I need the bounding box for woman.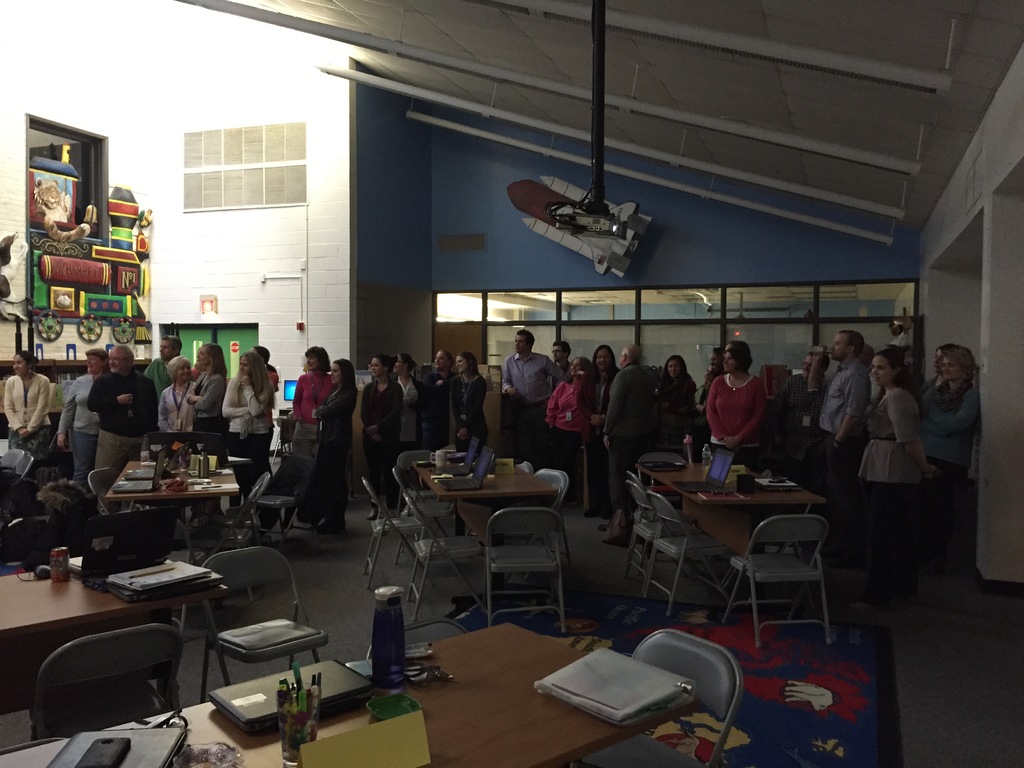
Here it is: x1=657, y1=357, x2=700, y2=455.
